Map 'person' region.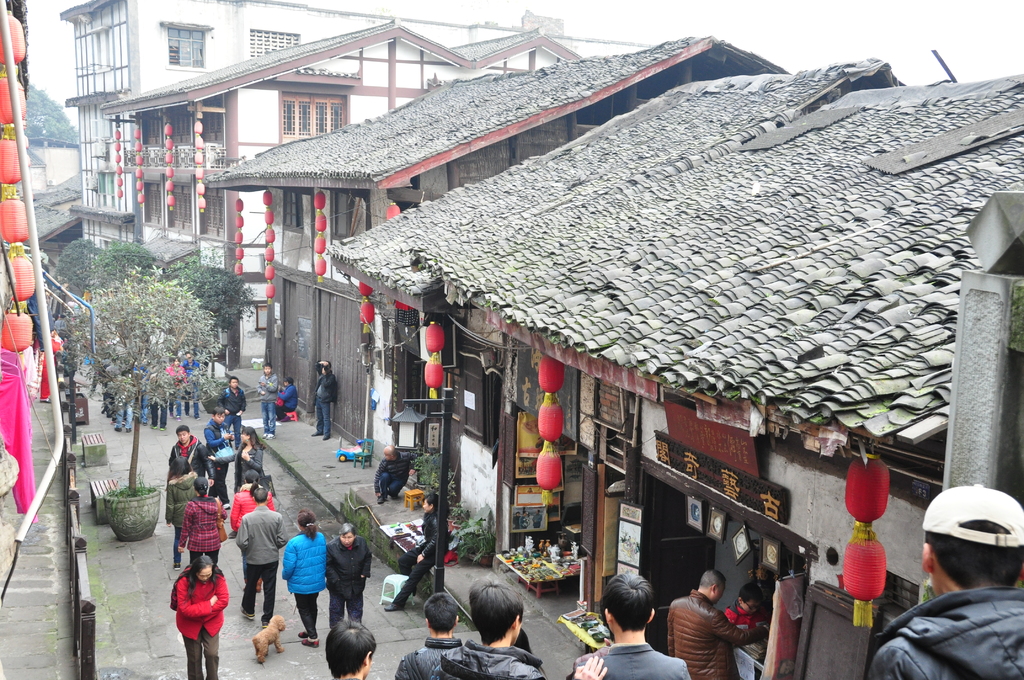
Mapped to <box>257,360,276,439</box>.
